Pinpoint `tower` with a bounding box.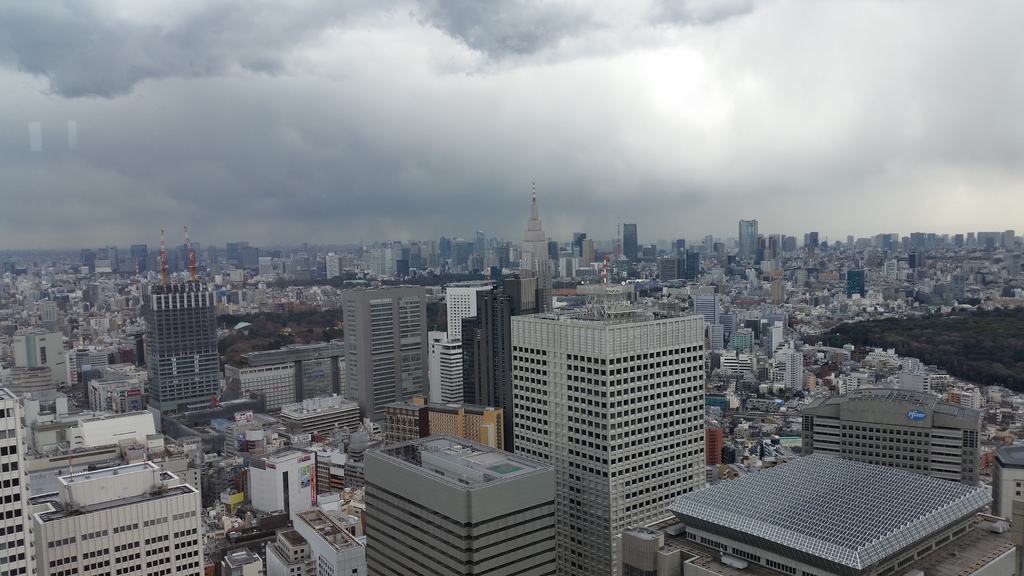
crop(519, 173, 550, 311).
